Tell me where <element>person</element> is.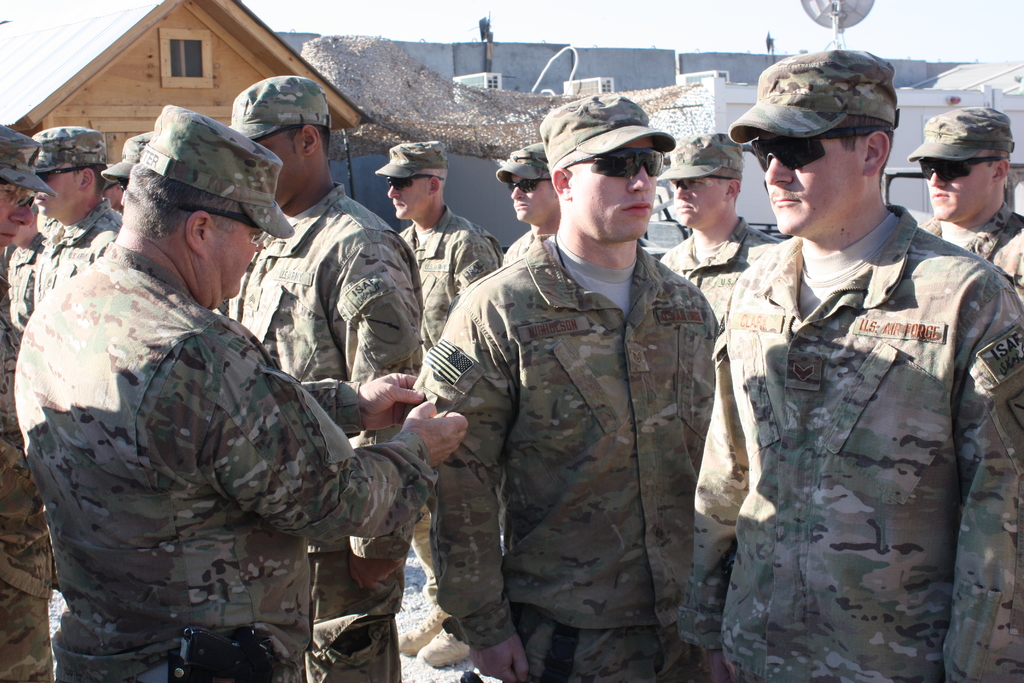
<element>person</element> is at bbox=(714, 79, 1001, 672).
